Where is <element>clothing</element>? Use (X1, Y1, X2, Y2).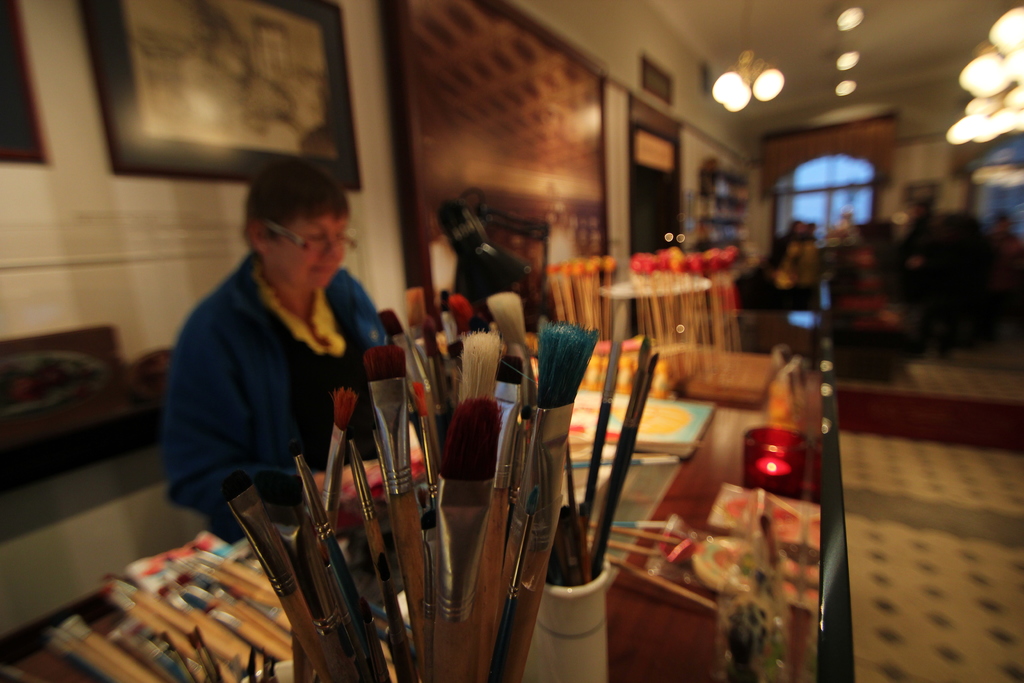
(145, 208, 394, 548).
